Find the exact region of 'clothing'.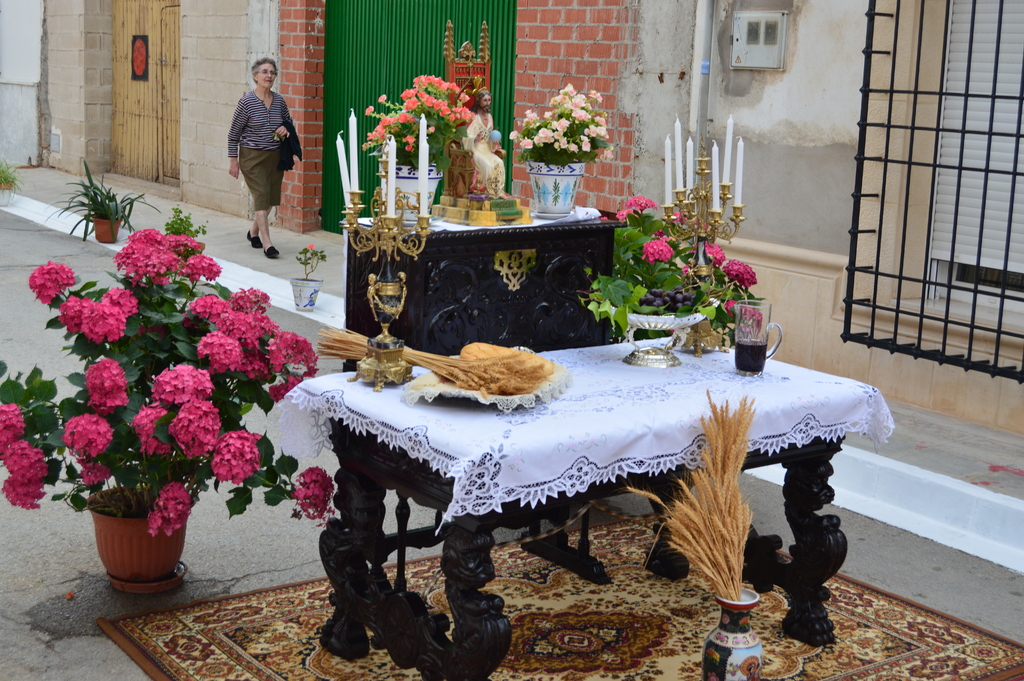
Exact region: Rect(223, 85, 322, 214).
